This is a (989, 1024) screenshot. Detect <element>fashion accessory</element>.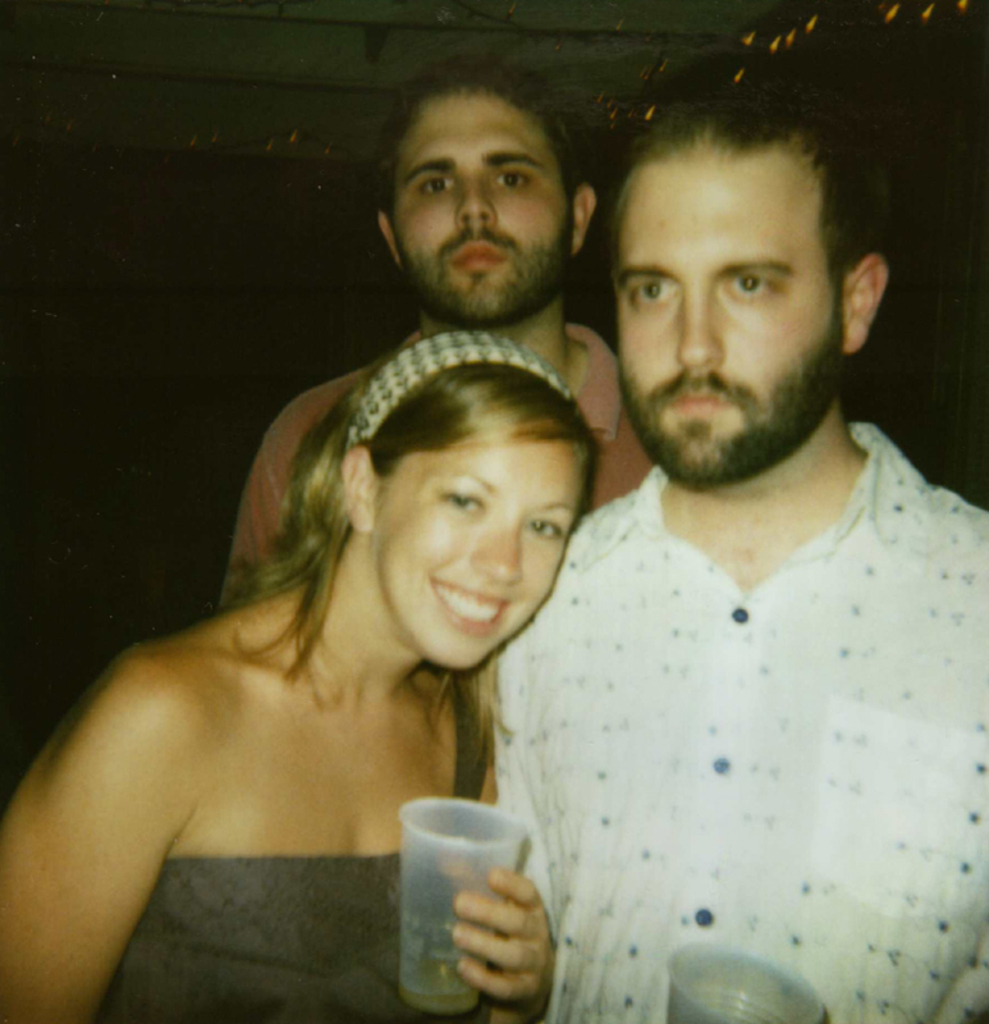
<box>345,329,574,442</box>.
